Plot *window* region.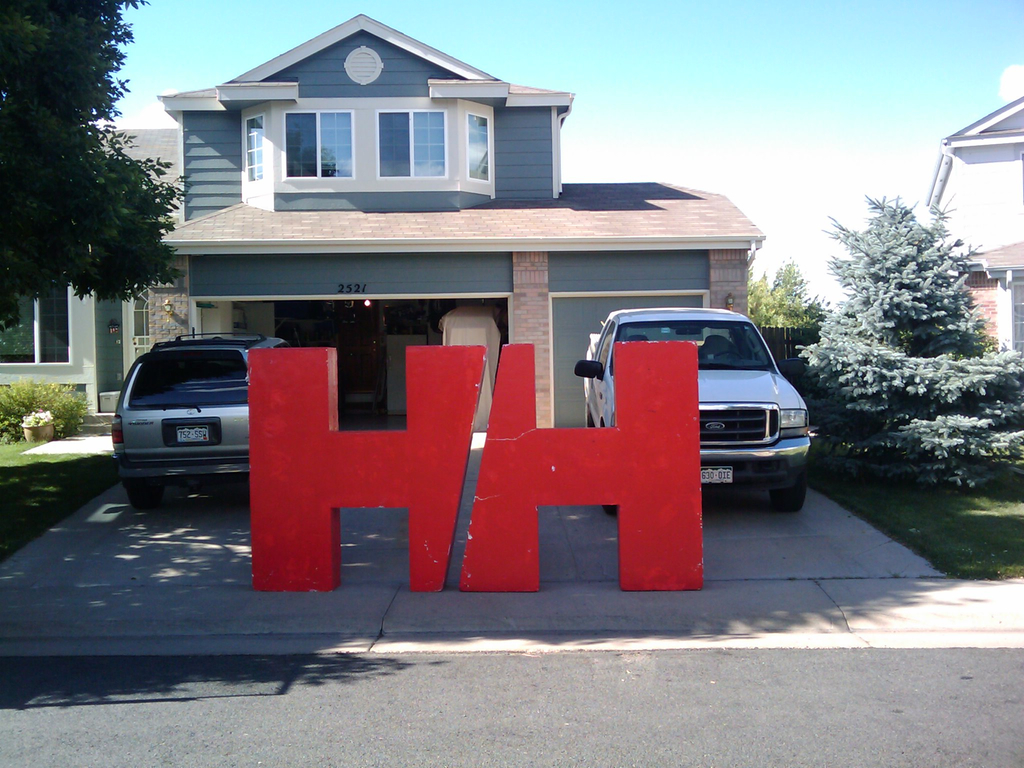
Plotted at bbox=(284, 108, 355, 177).
